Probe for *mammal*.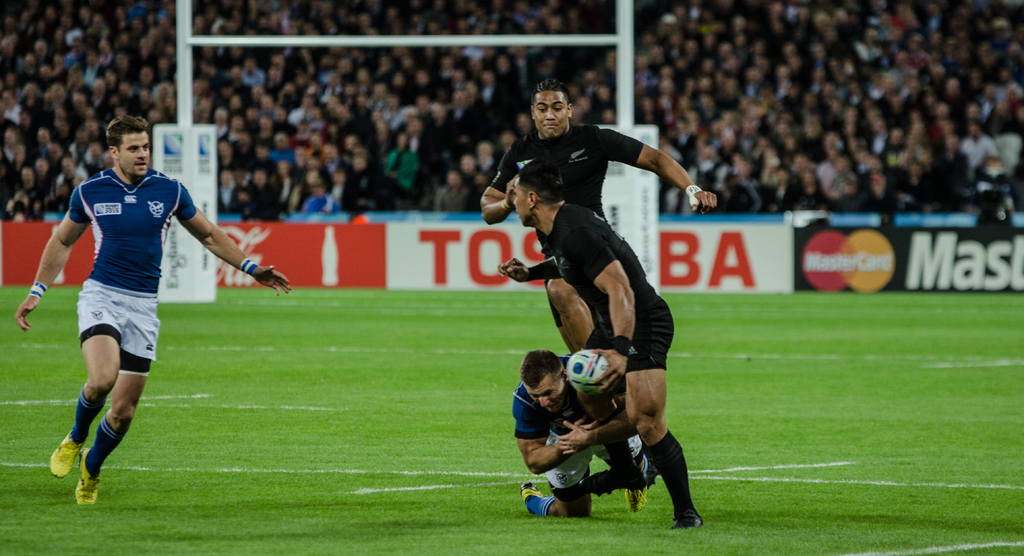
Probe result: [left=499, top=347, right=666, bottom=519].
